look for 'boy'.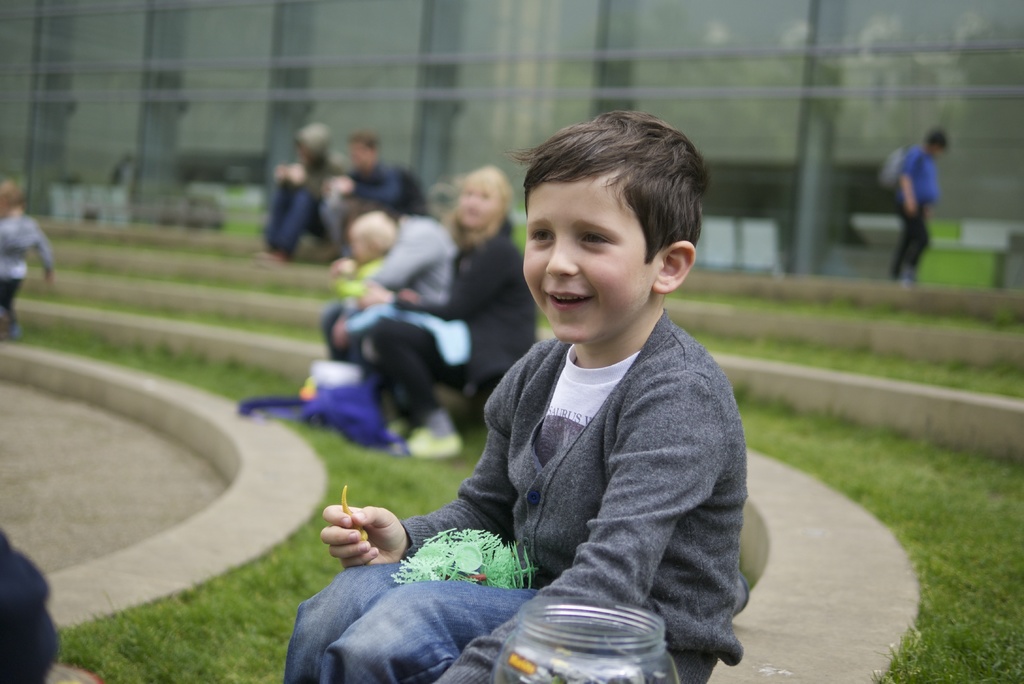
Found: [left=285, top=117, right=740, bottom=683].
